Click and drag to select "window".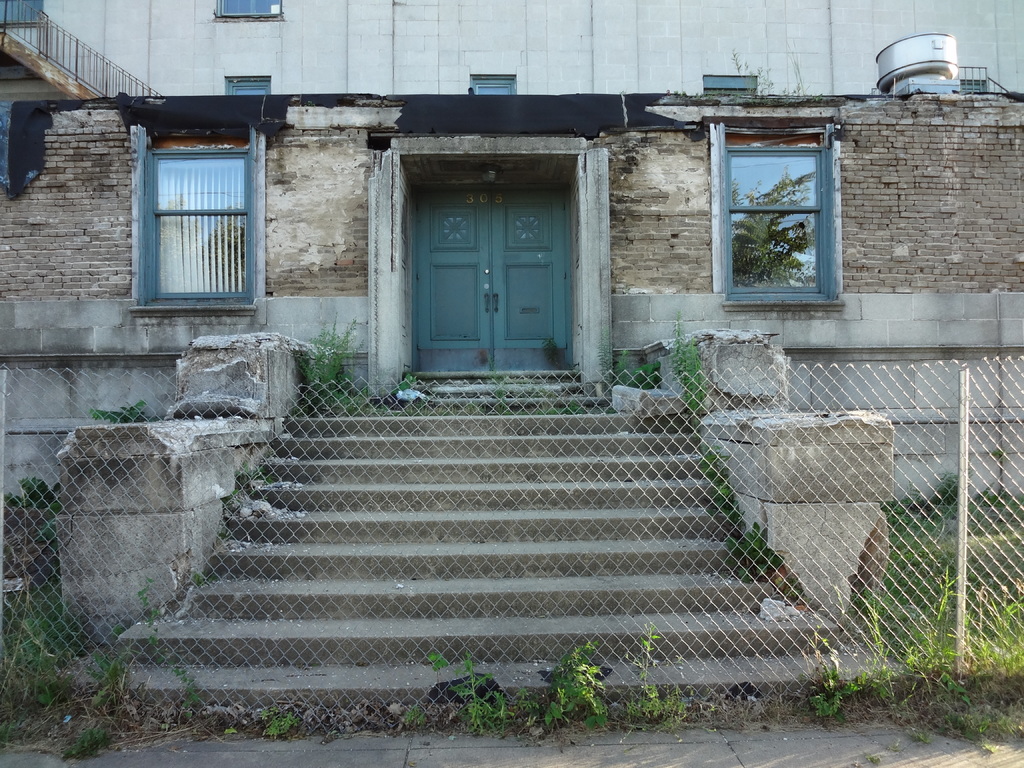
Selection: detection(474, 77, 518, 99).
